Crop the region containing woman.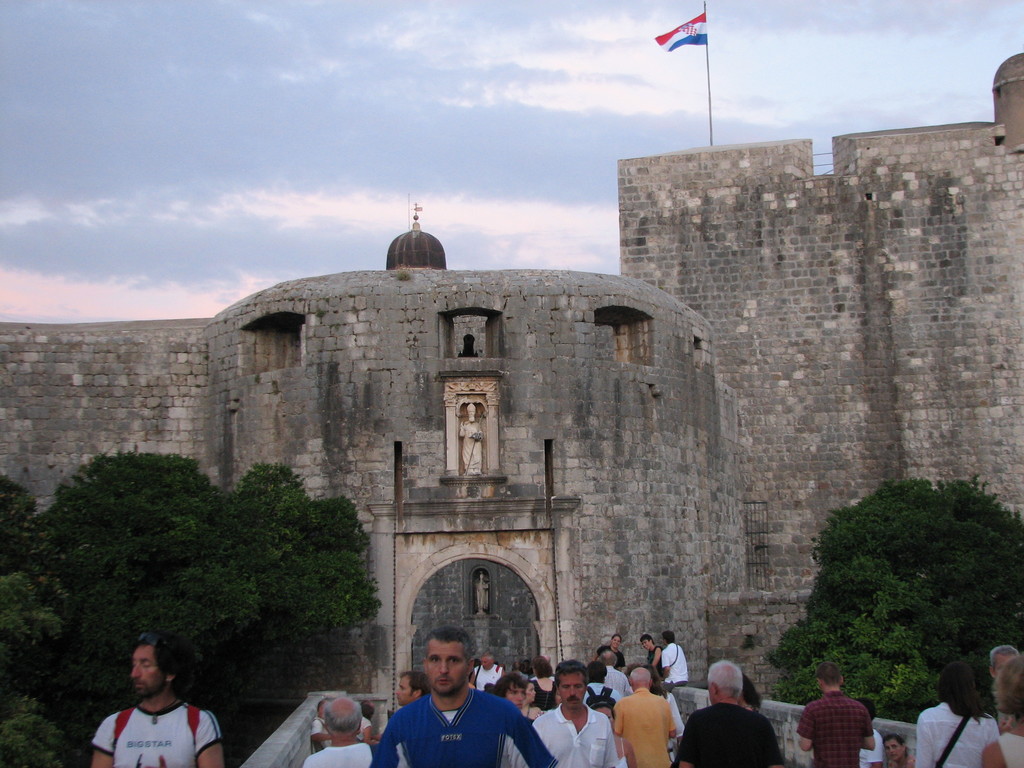
Crop region: 357, 700, 380, 745.
